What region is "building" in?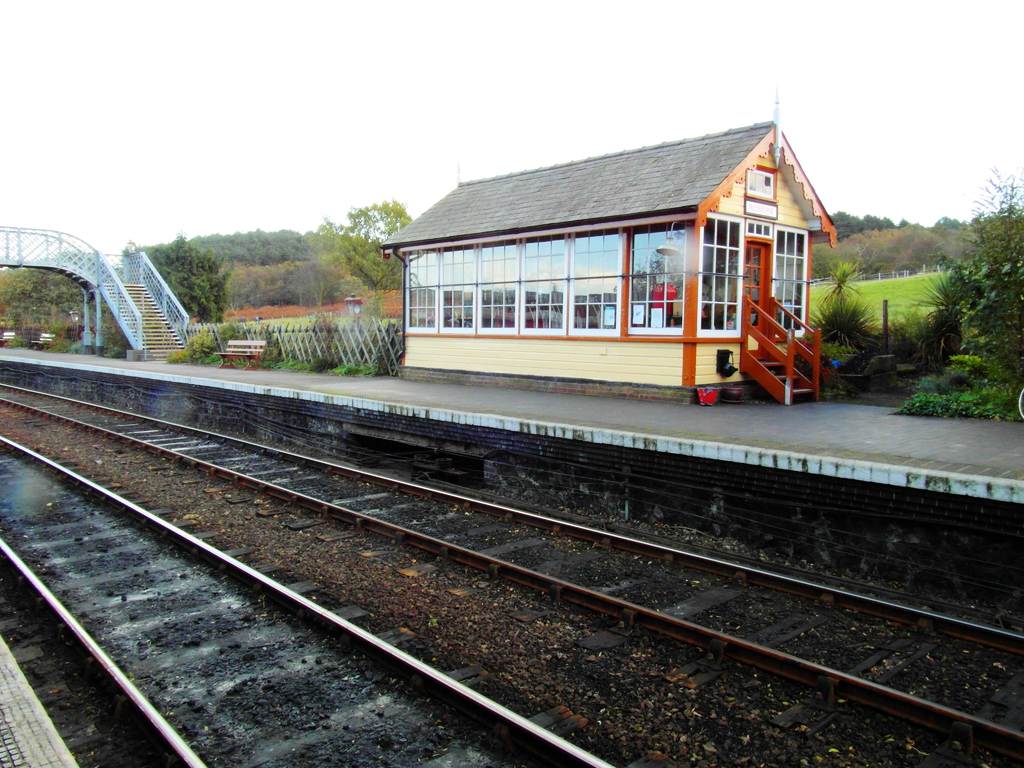
pyautogui.locateOnScreen(376, 89, 838, 408).
